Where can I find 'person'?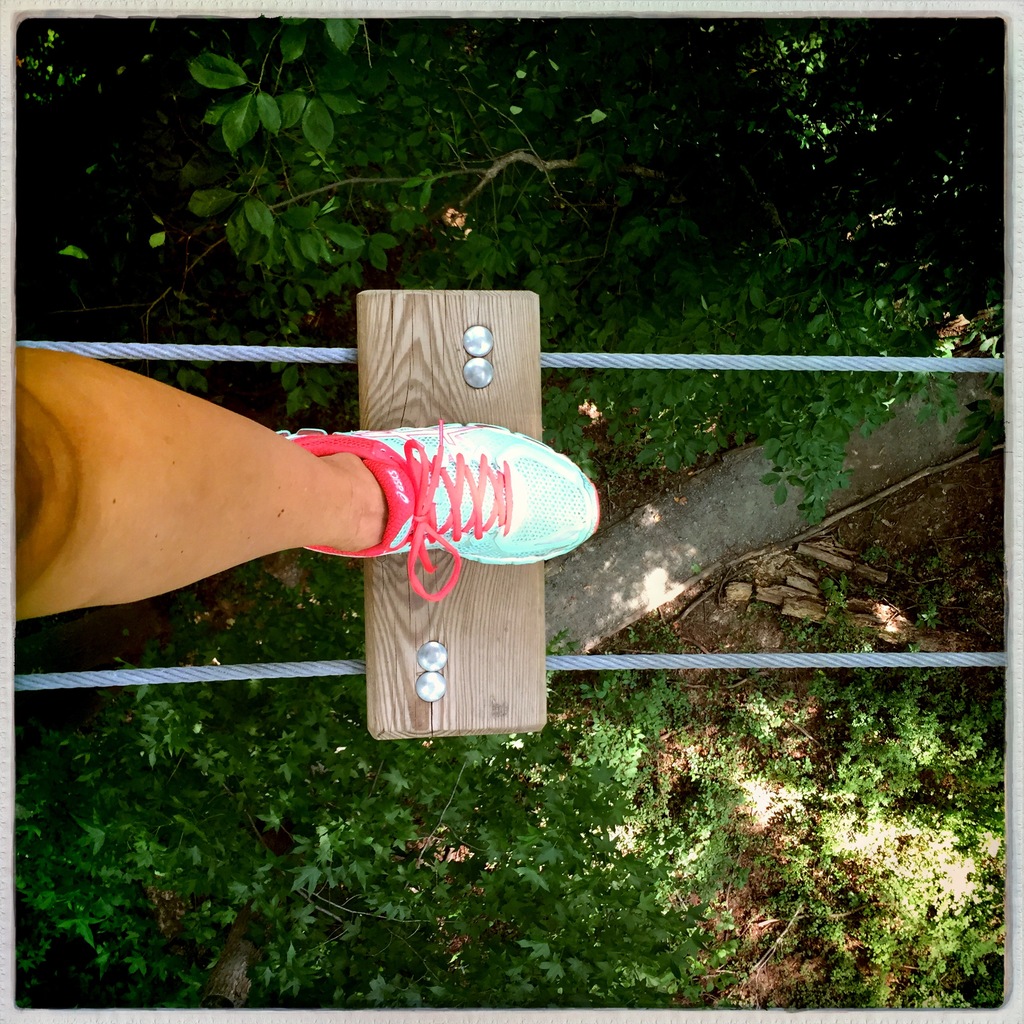
You can find it at [0,332,600,620].
